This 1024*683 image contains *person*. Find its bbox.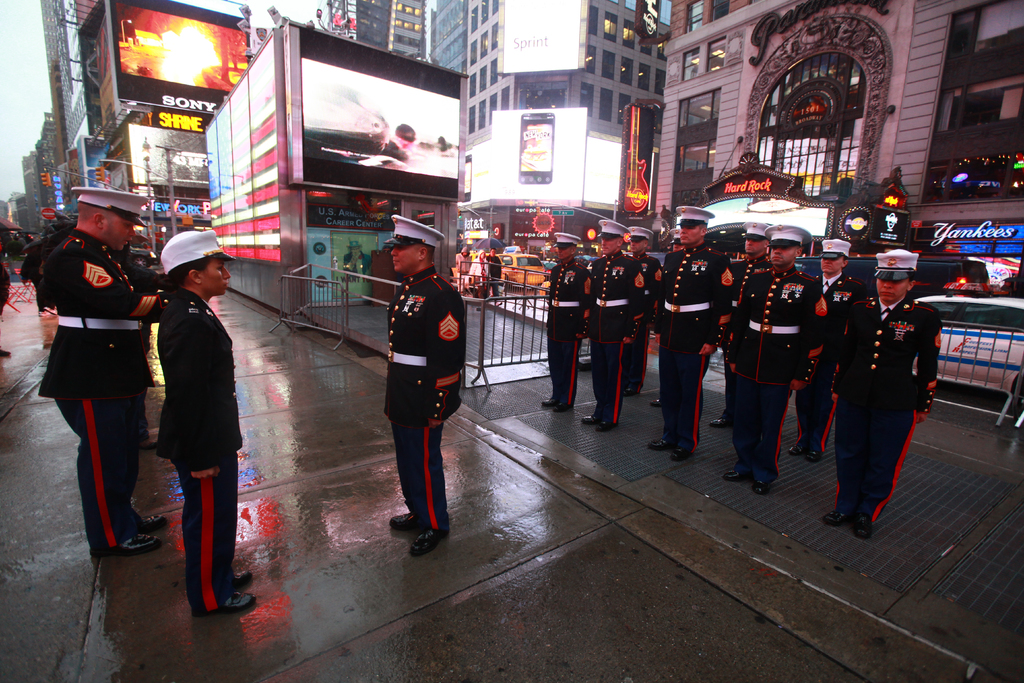
[left=650, top=204, right=737, bottom=464].
